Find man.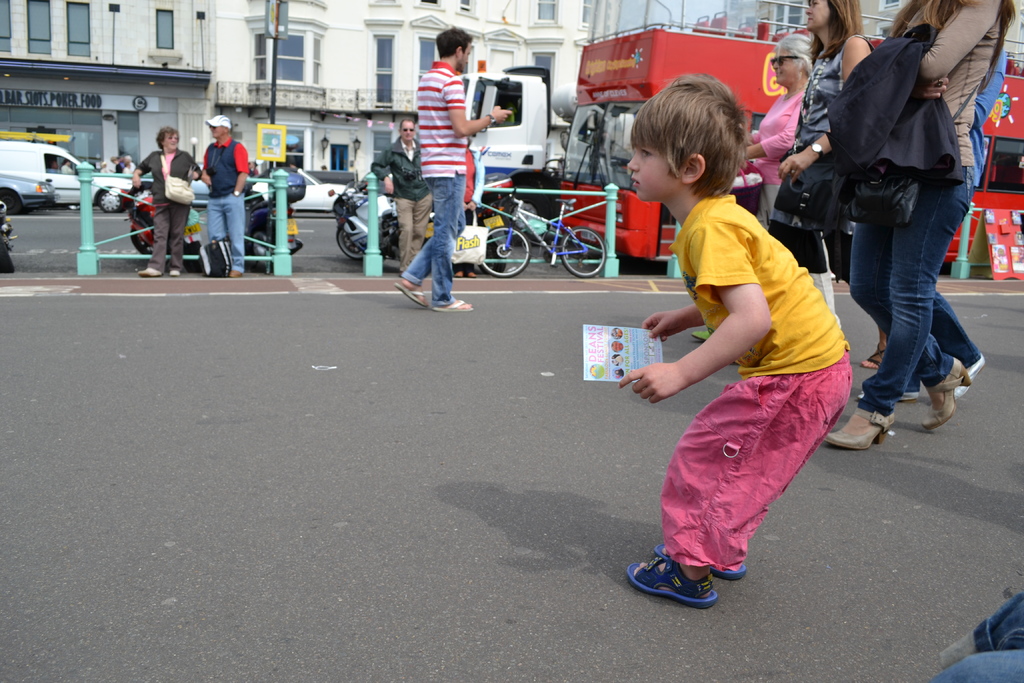
rect(366, 120, 437, 277).
